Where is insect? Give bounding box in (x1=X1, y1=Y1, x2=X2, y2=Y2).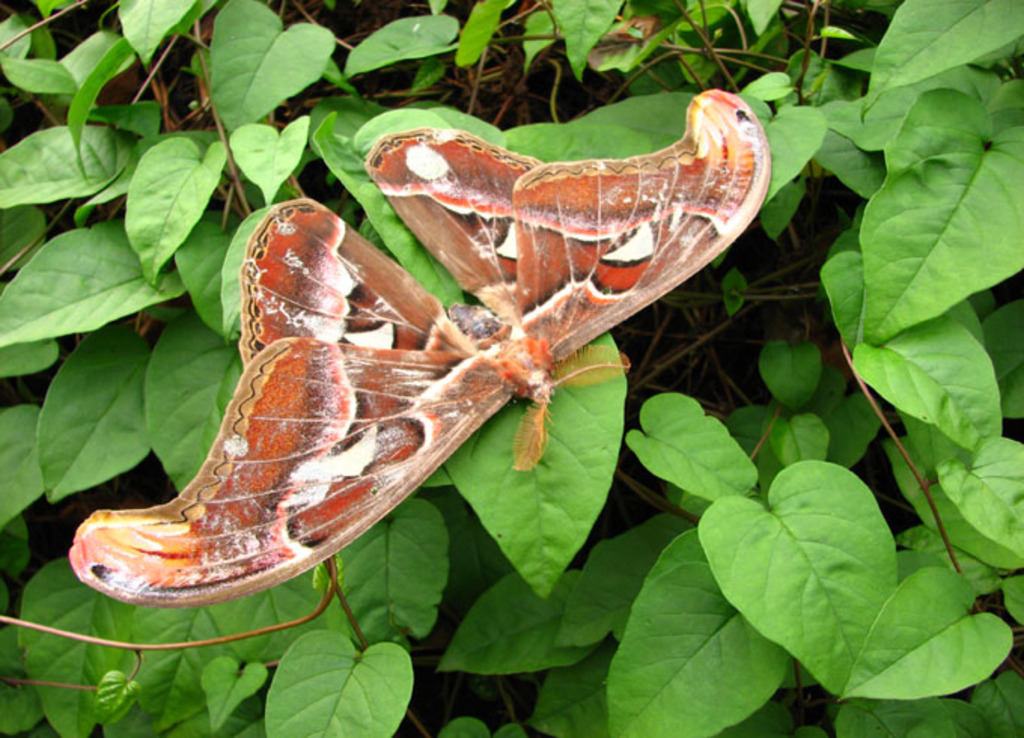
(x1=59, y1=92, x2=777, y2=616).
